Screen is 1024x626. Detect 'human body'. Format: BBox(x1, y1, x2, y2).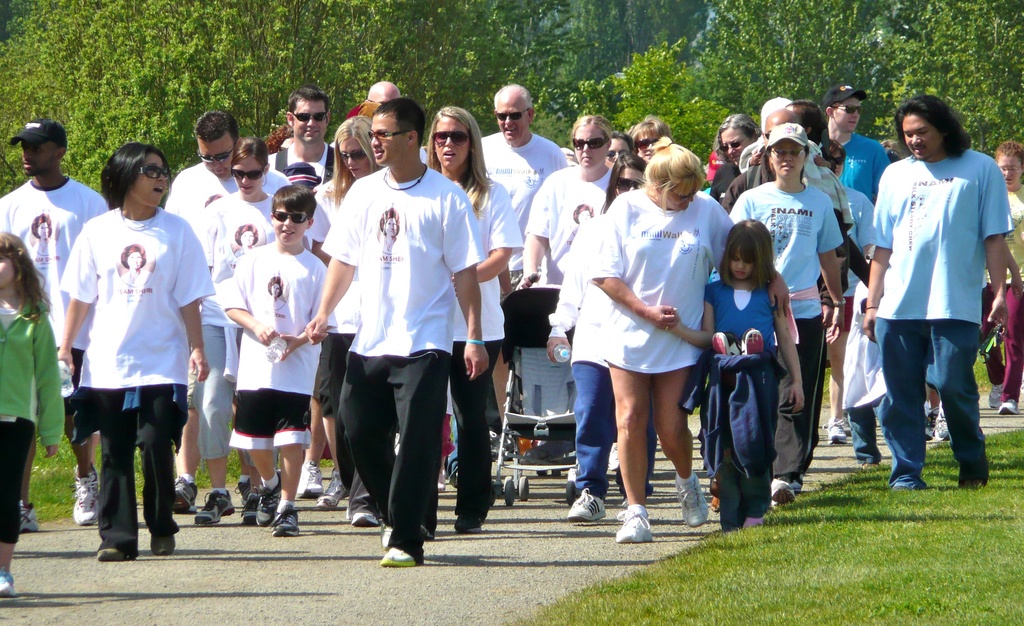
BBox(636, 119, 676, 156).
